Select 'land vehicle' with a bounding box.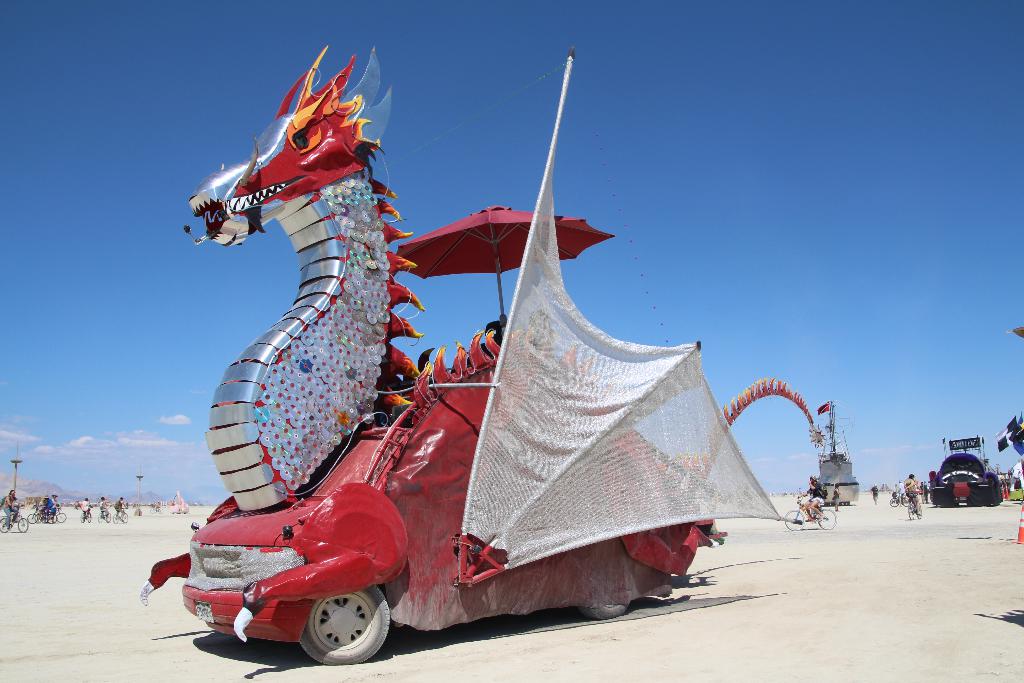
detection(0, 507, 30, 533).
